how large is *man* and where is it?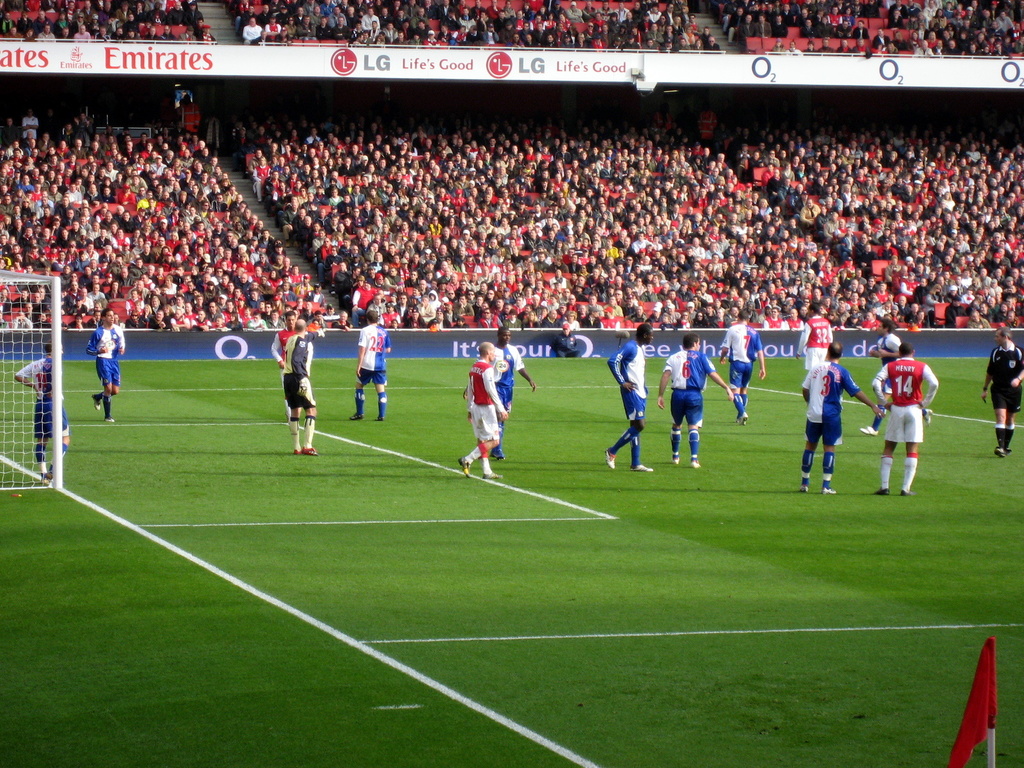
Bounding box: detection(259, 229, 276, 247).
